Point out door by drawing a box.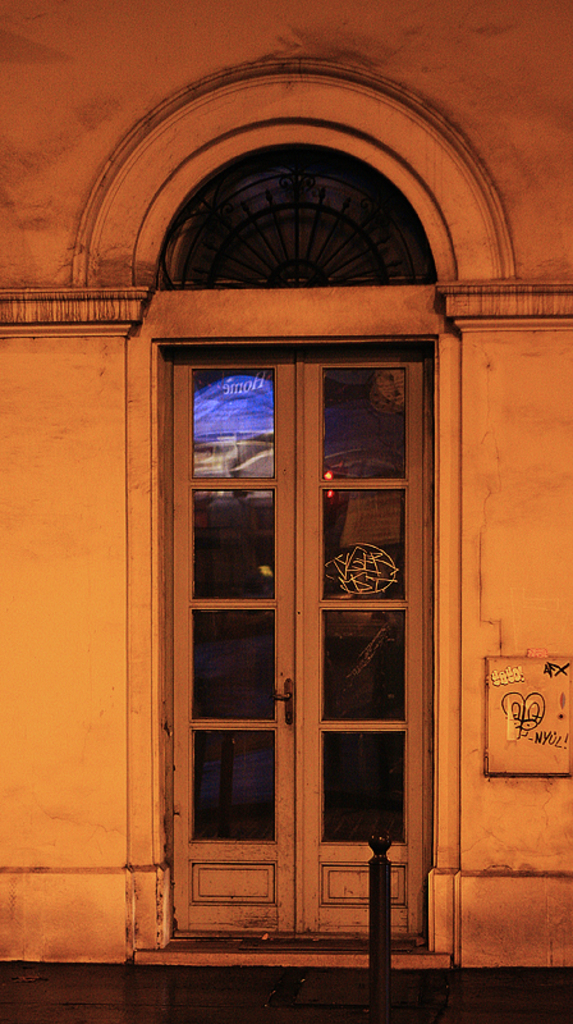
[156,404,391,943].
